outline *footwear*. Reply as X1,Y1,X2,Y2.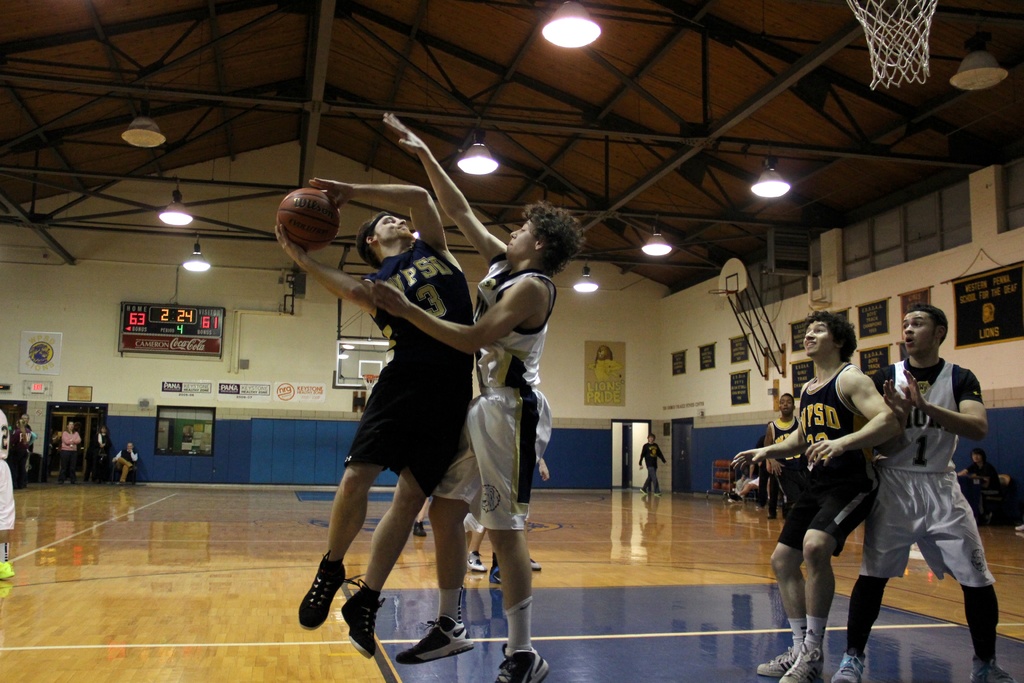
972,653,1009,682.
